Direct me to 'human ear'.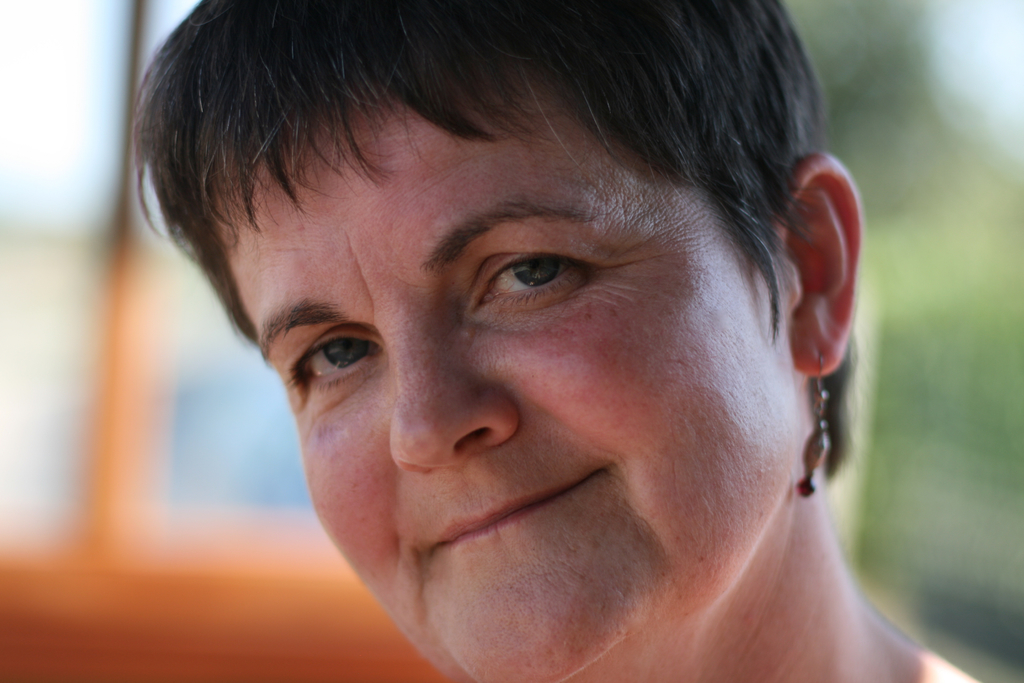
Direction: region(772, 152, 865, 381).
